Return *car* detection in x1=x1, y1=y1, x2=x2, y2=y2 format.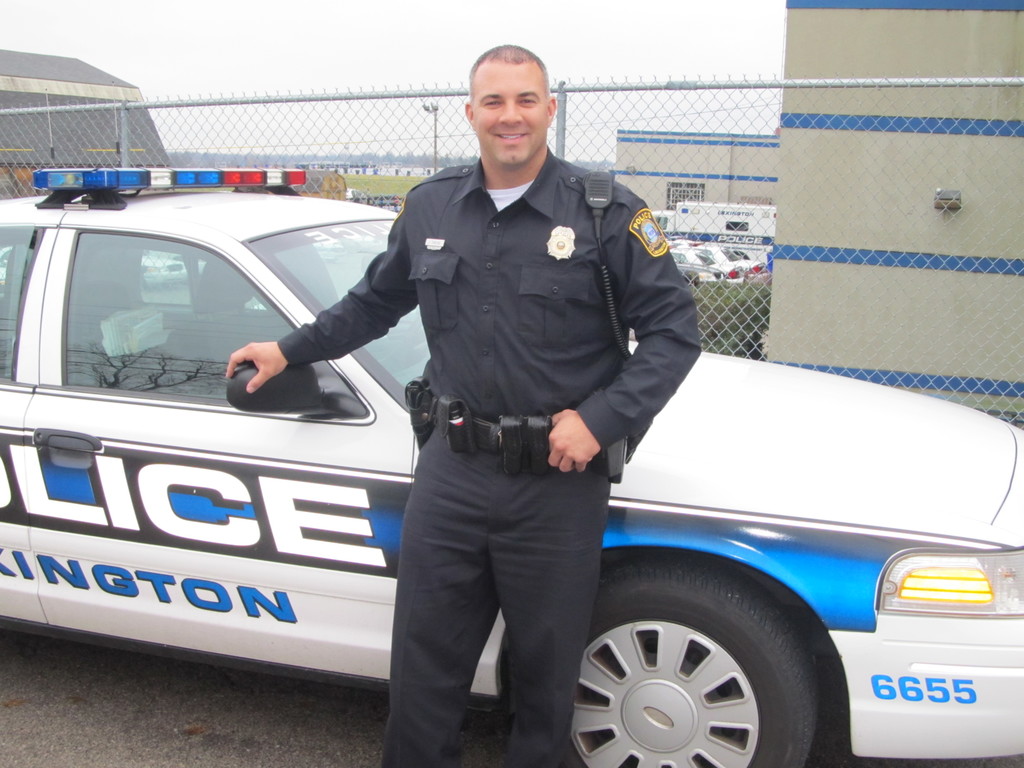
x1=0, y1=168, x2=1023, y2=767.
